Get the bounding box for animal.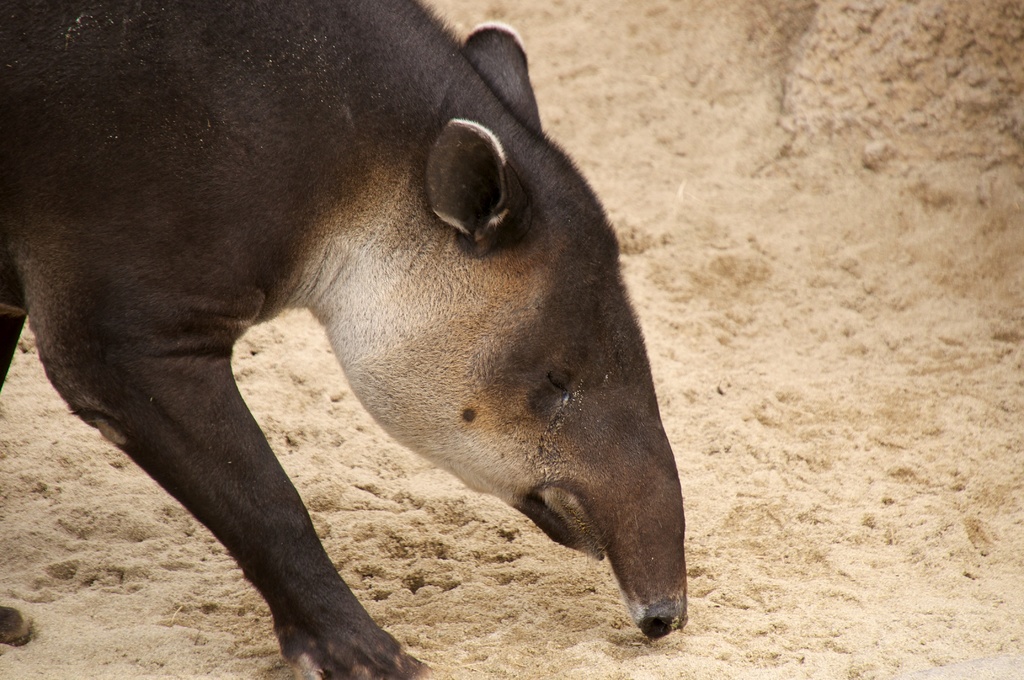
{"x1": 0, "y1": 0, "x2": 690, "y2": 679}.
